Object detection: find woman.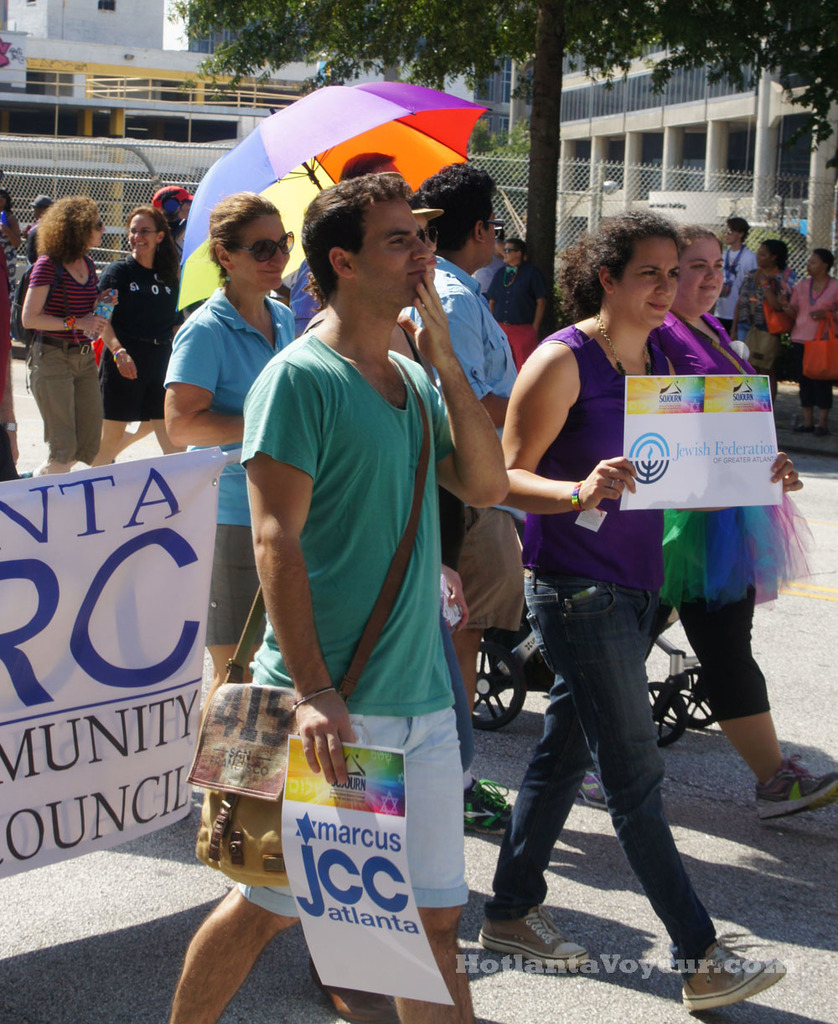
(784,248,837,439).
